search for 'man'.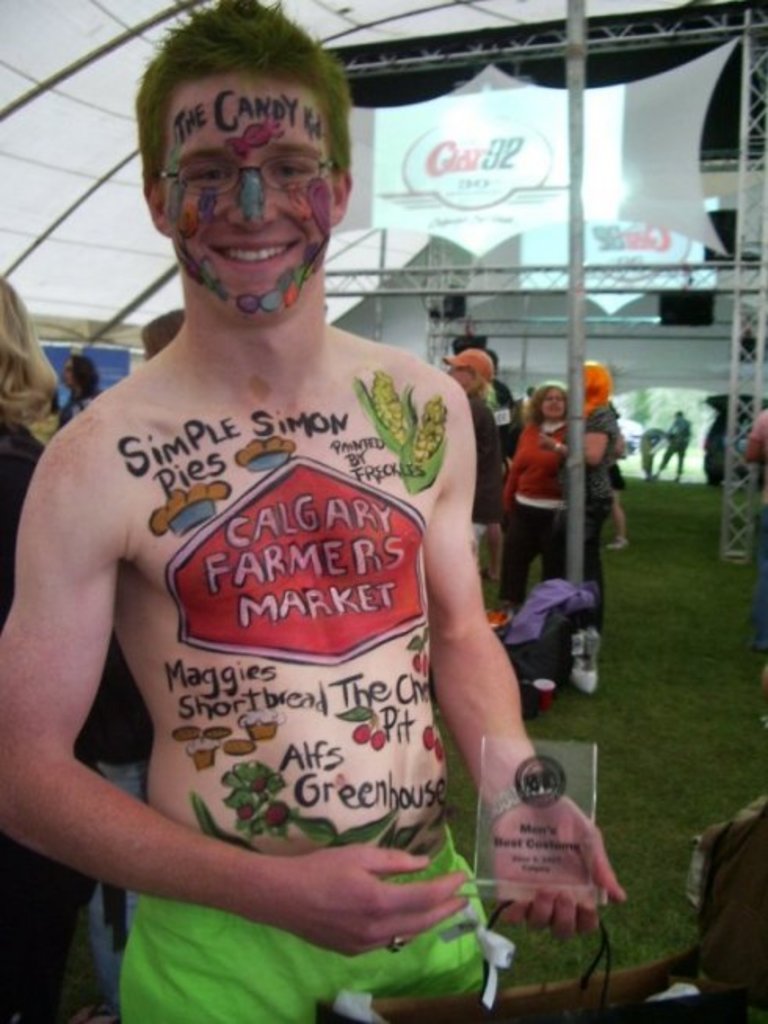
Found at <region>458, 350, 503, 527</region>.
